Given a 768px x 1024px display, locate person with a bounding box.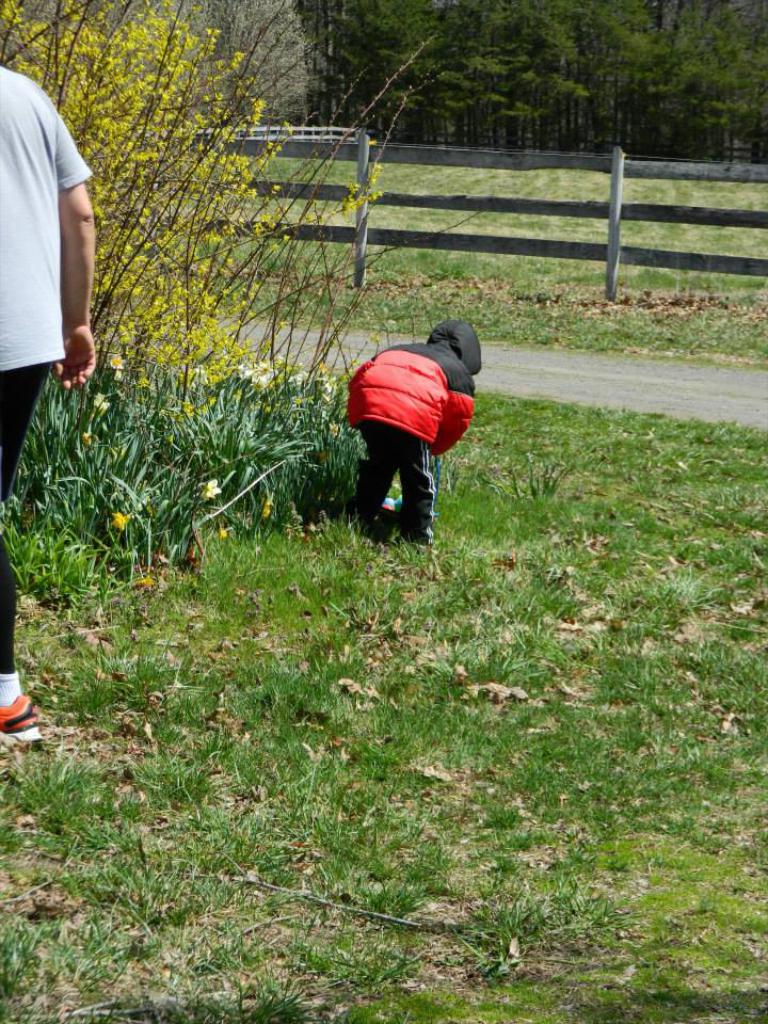
Located: box=[338, 284, 479, 543].
